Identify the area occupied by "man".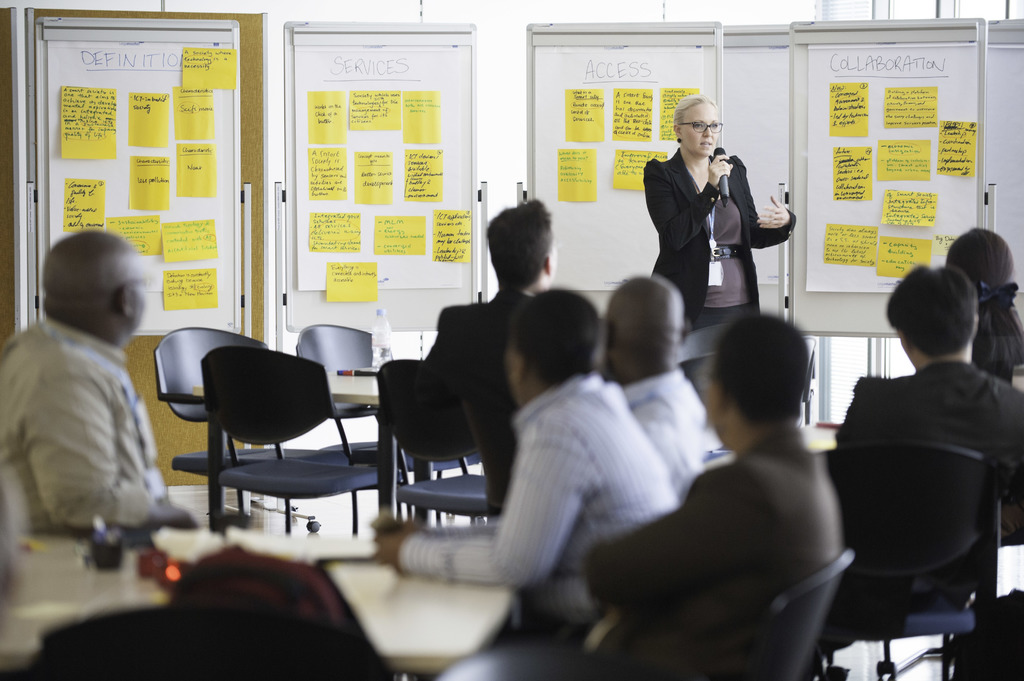
Area: bbox(580, 308, 865, 680).
